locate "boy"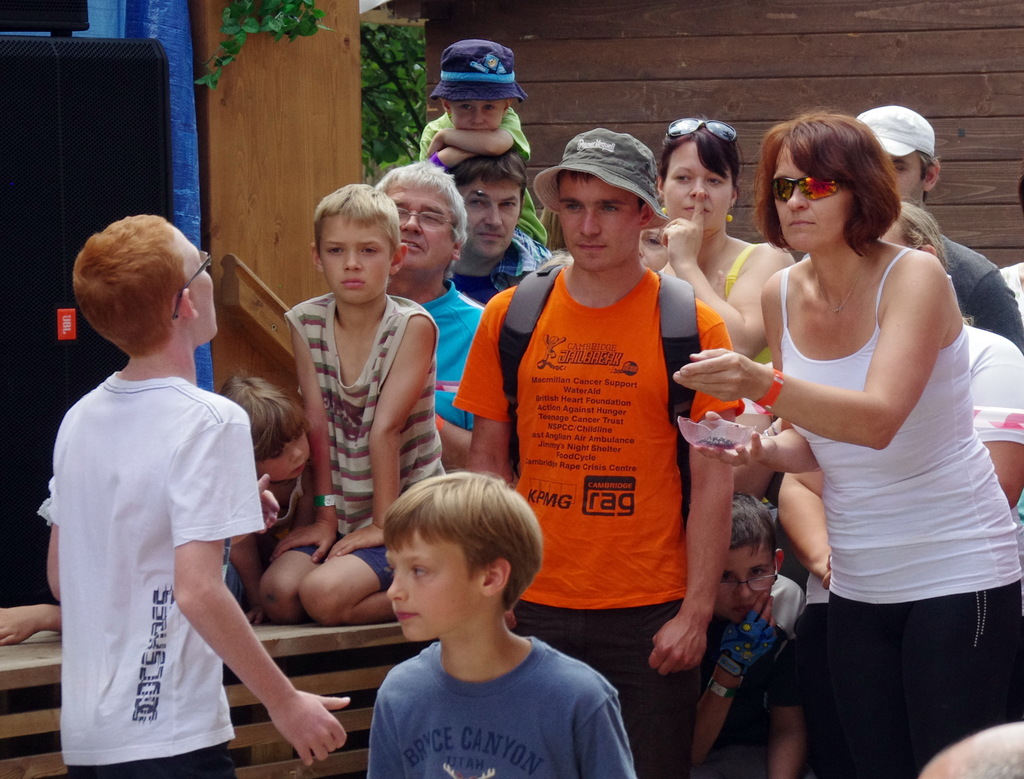
box=[678, 488, 810, 778]
